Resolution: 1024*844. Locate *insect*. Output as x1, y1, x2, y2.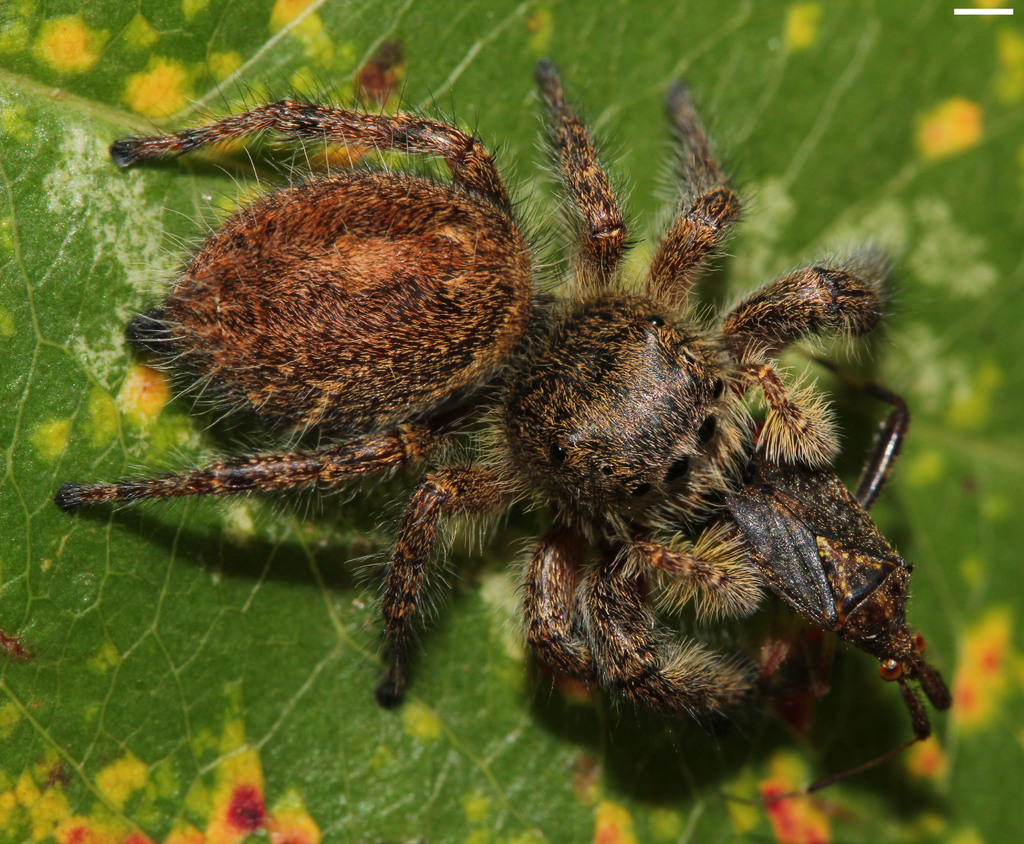
54, 51, 957, 803.
